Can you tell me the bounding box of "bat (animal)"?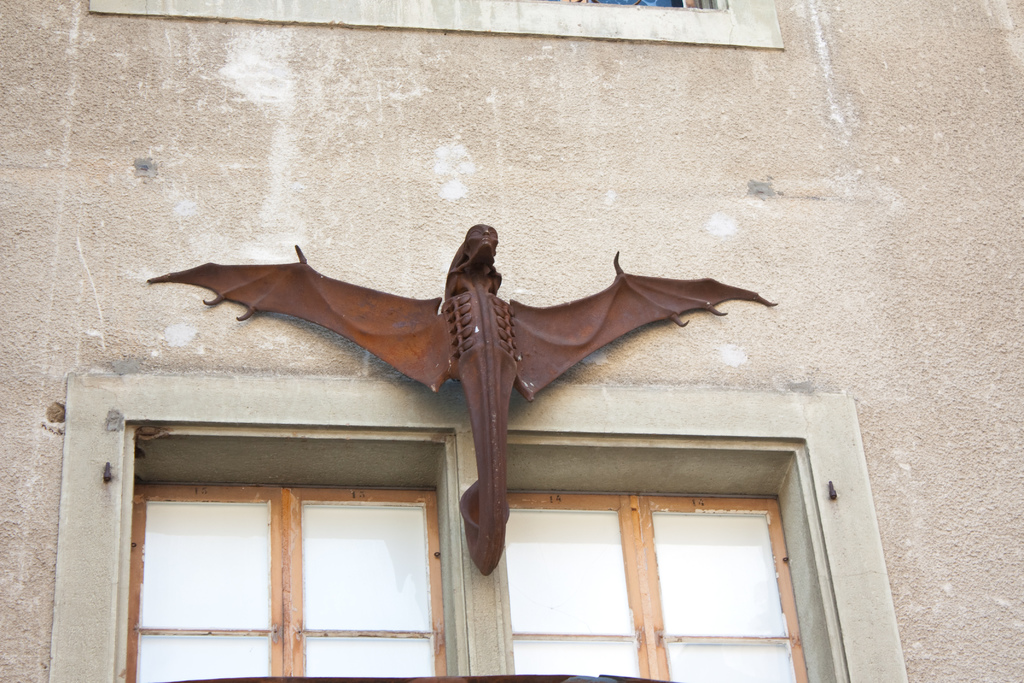
BBox(148, 223, 780, 578).
